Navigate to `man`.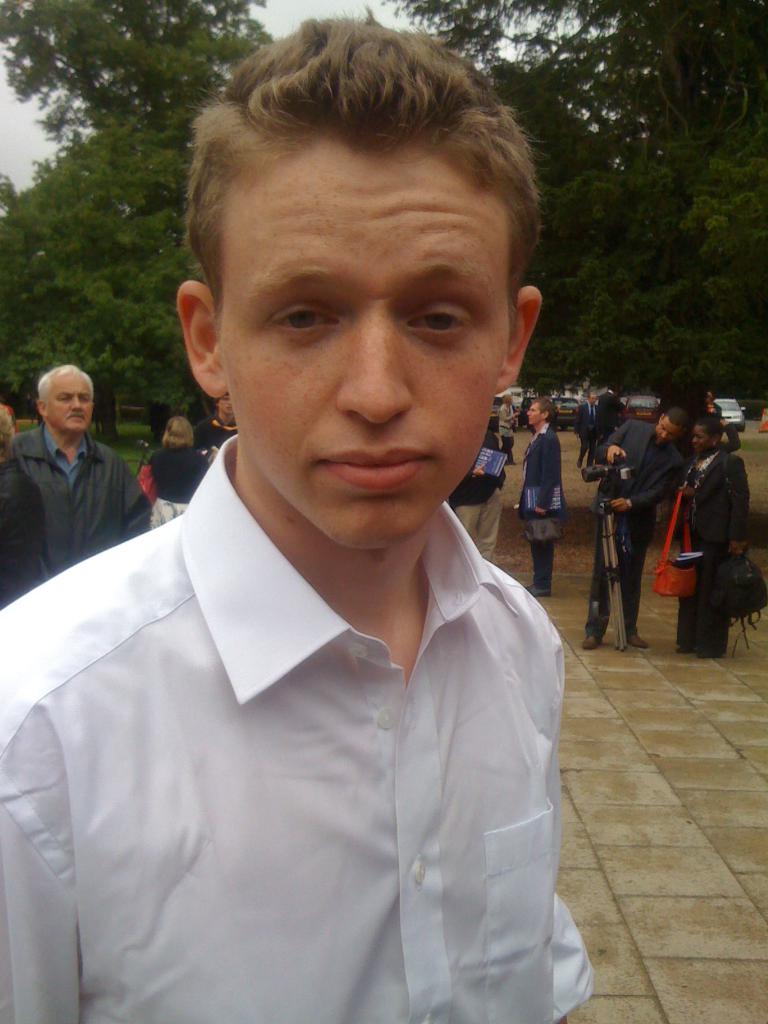
Navigation target: bbox(515, 397, 570, 601).
